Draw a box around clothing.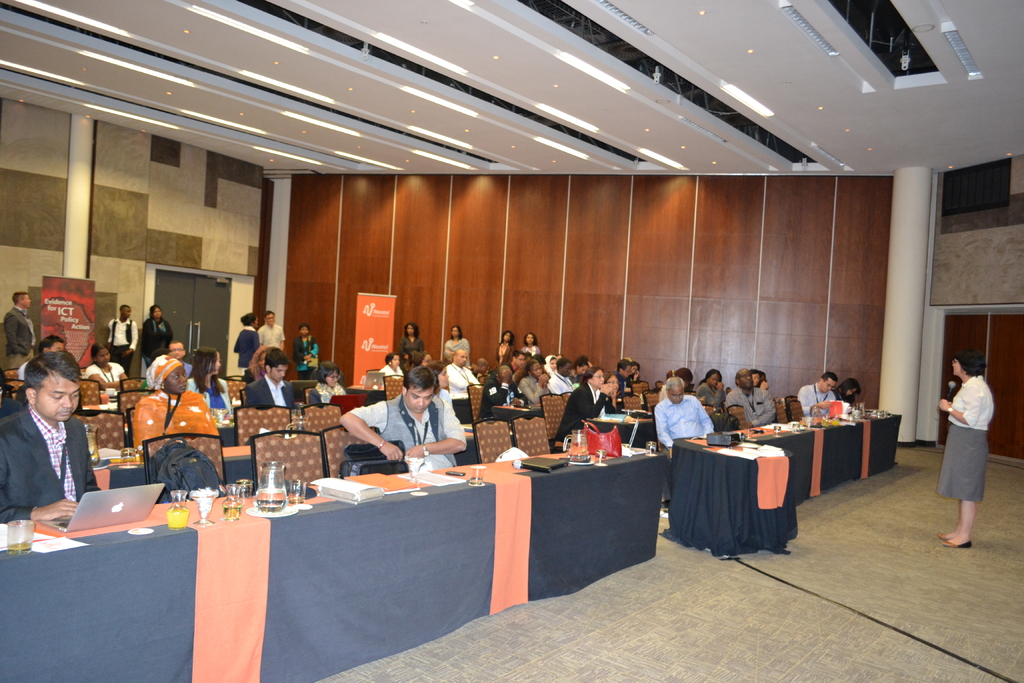
142, 316, 172, 374.
